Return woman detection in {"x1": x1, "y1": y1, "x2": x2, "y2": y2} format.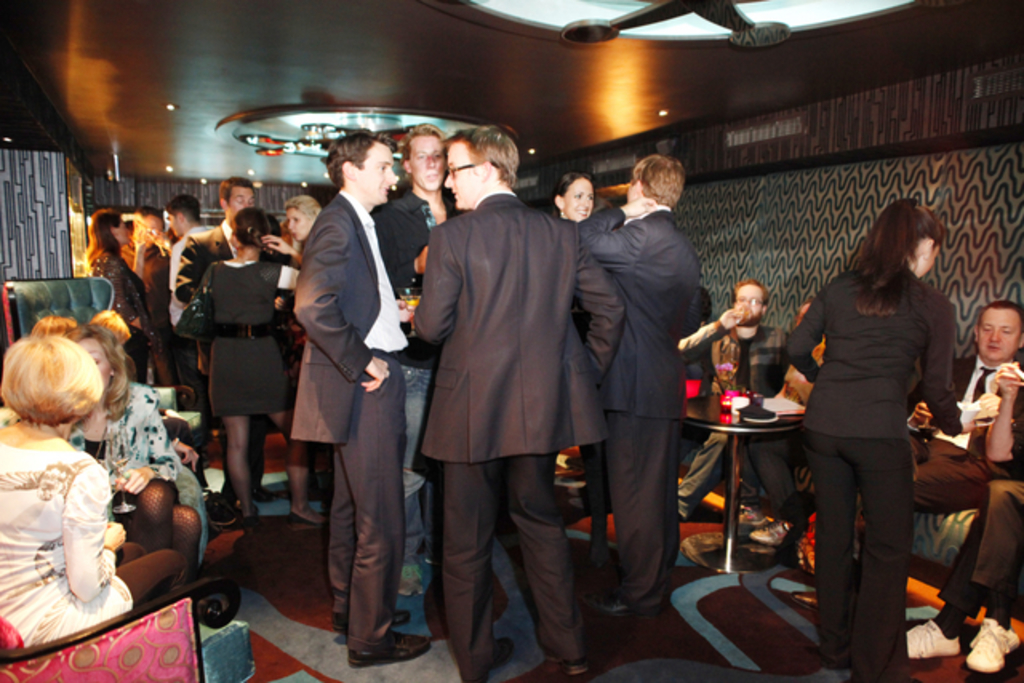
{"x1": 773, "y1": 192, "x2": 968, "y2": 681}.
